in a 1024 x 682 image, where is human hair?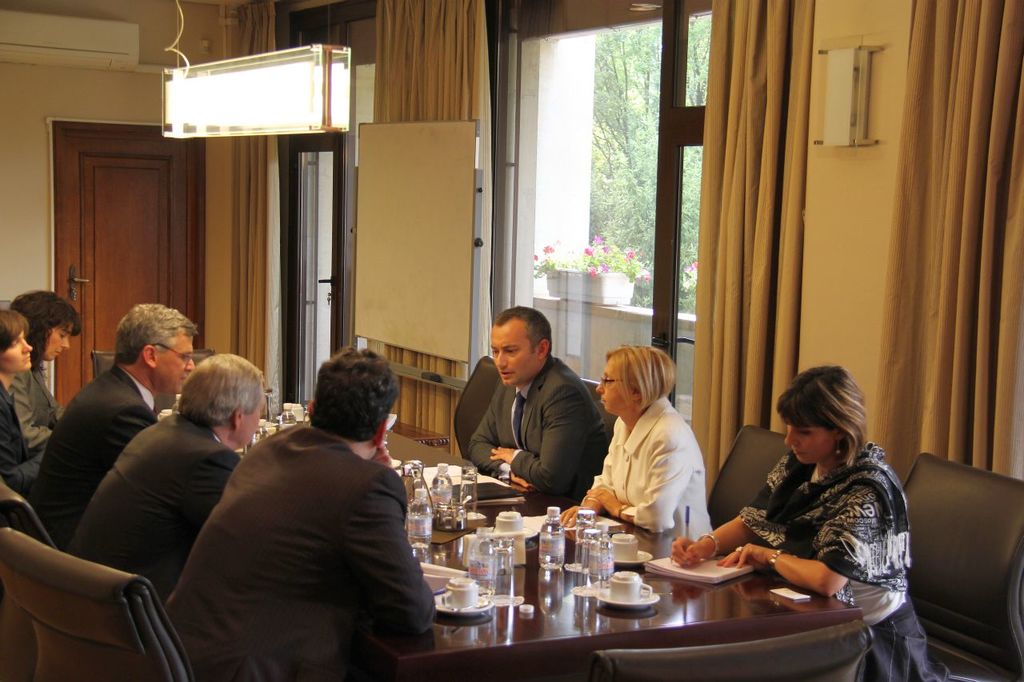
l=602, t=341, r=677, b=414.
